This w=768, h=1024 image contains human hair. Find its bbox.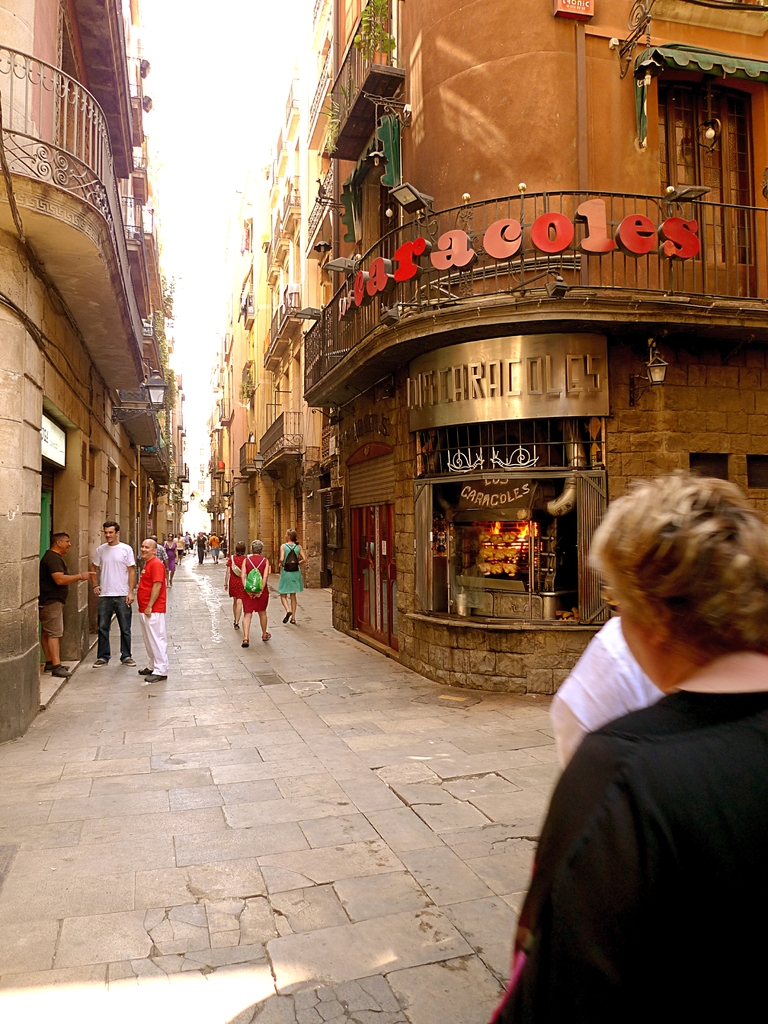
detection(150, 535, 159, 542).
